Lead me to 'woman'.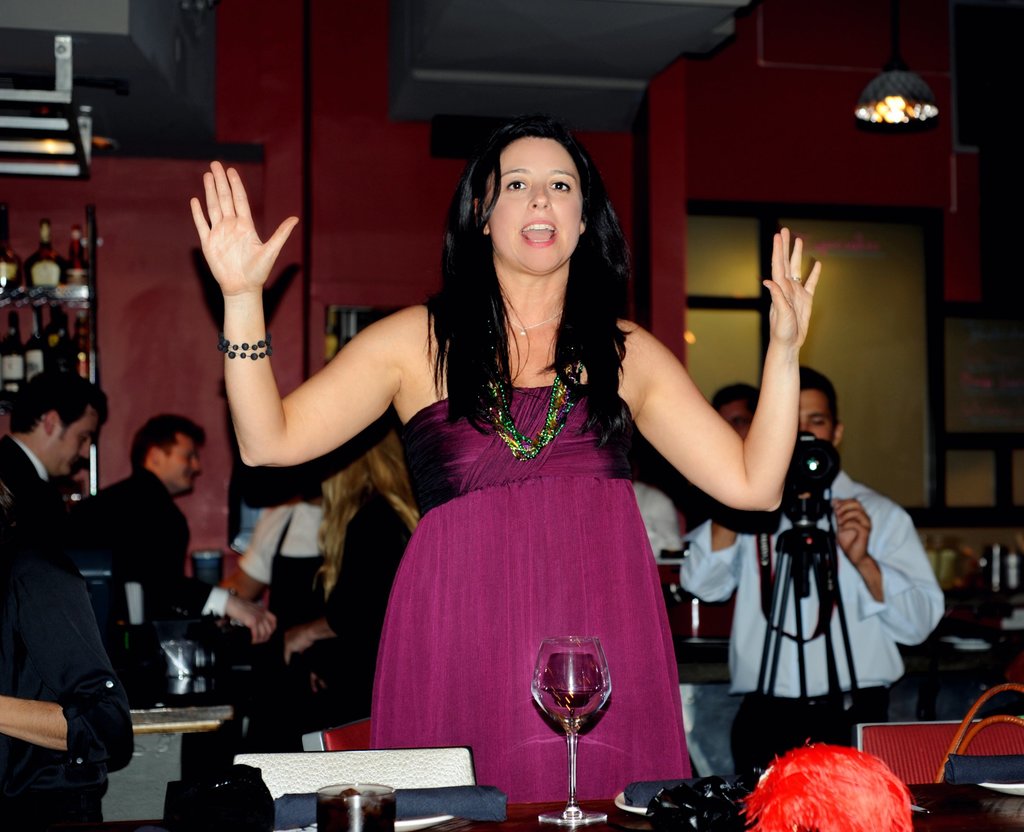
Lead to bbox=(276, 417, 419, 726).
